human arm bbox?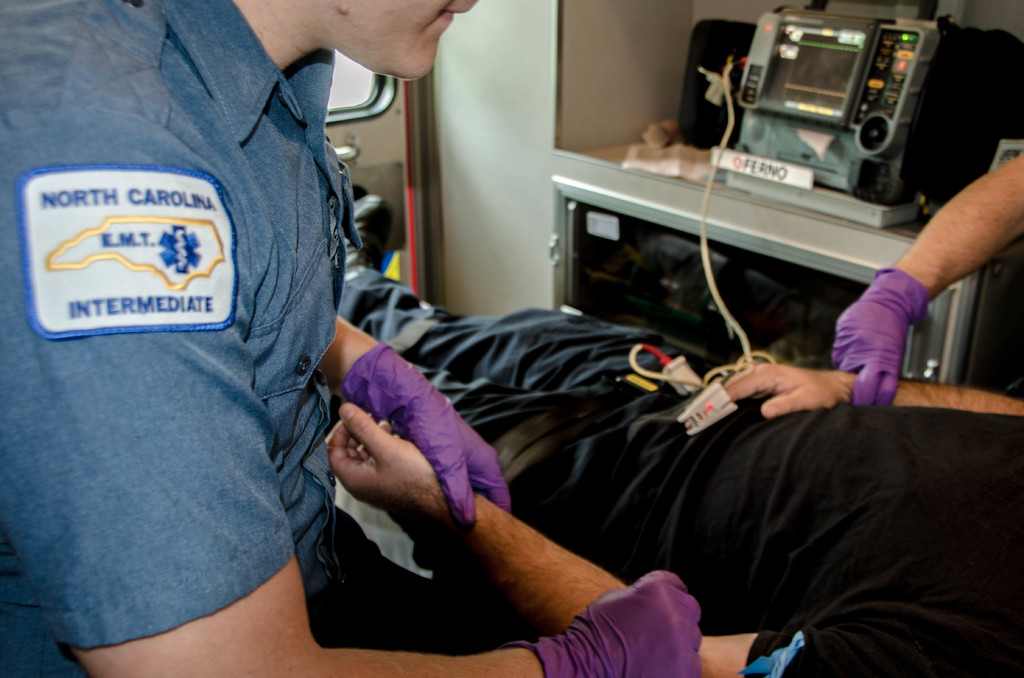
left=314, top=309, right=515, bottom=531
